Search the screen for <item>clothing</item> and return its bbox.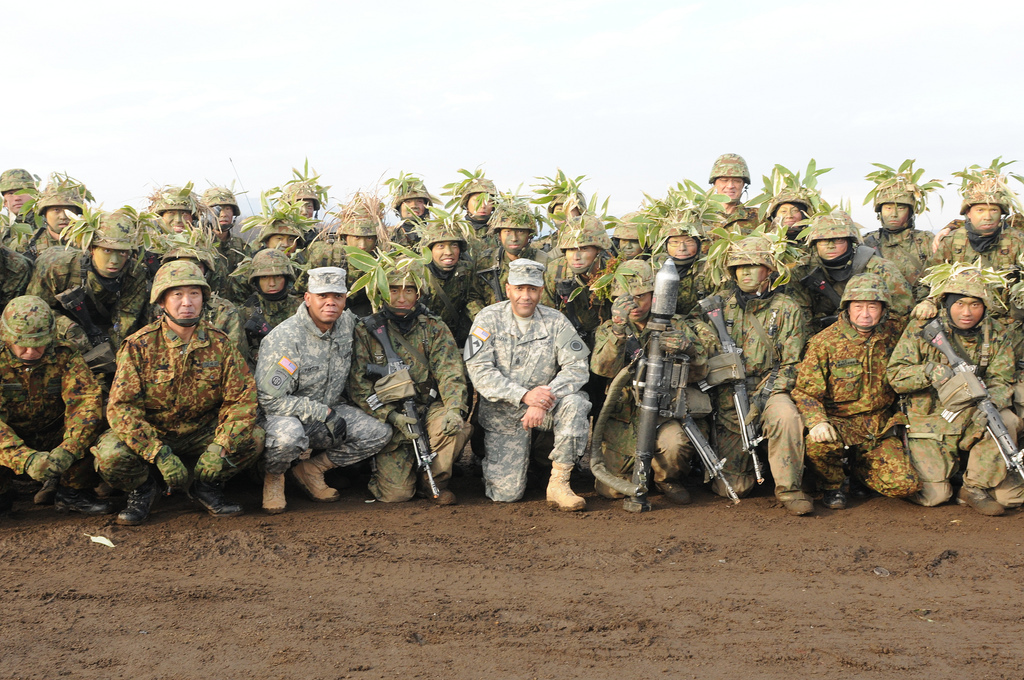
Found: 963, 172, 1017, 207.
